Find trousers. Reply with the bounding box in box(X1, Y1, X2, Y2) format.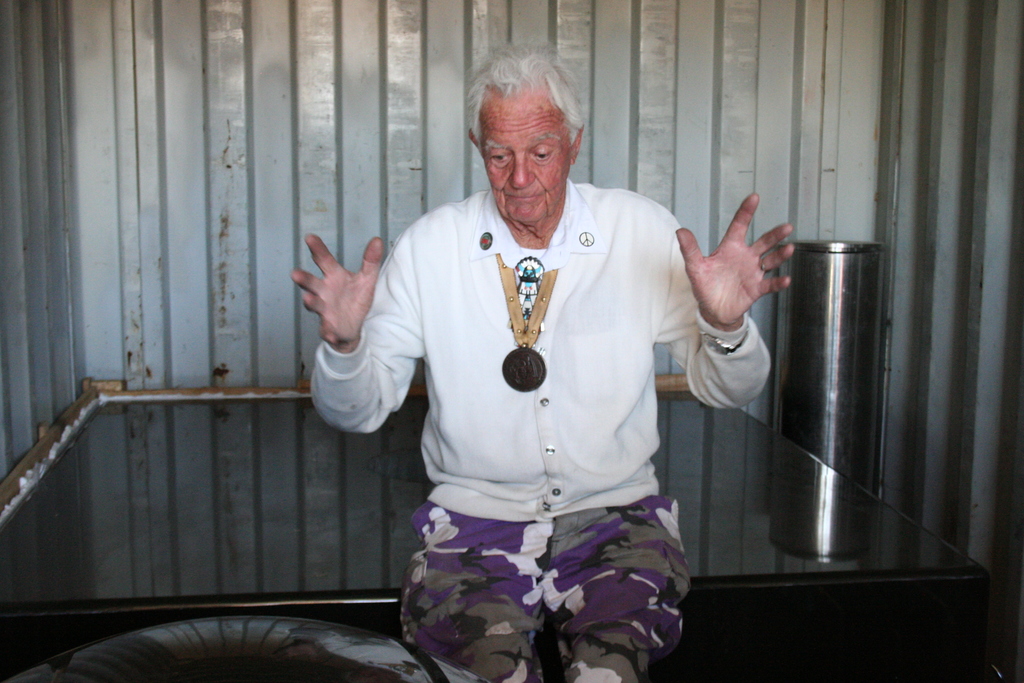
box(400, 496, 692, 682).
